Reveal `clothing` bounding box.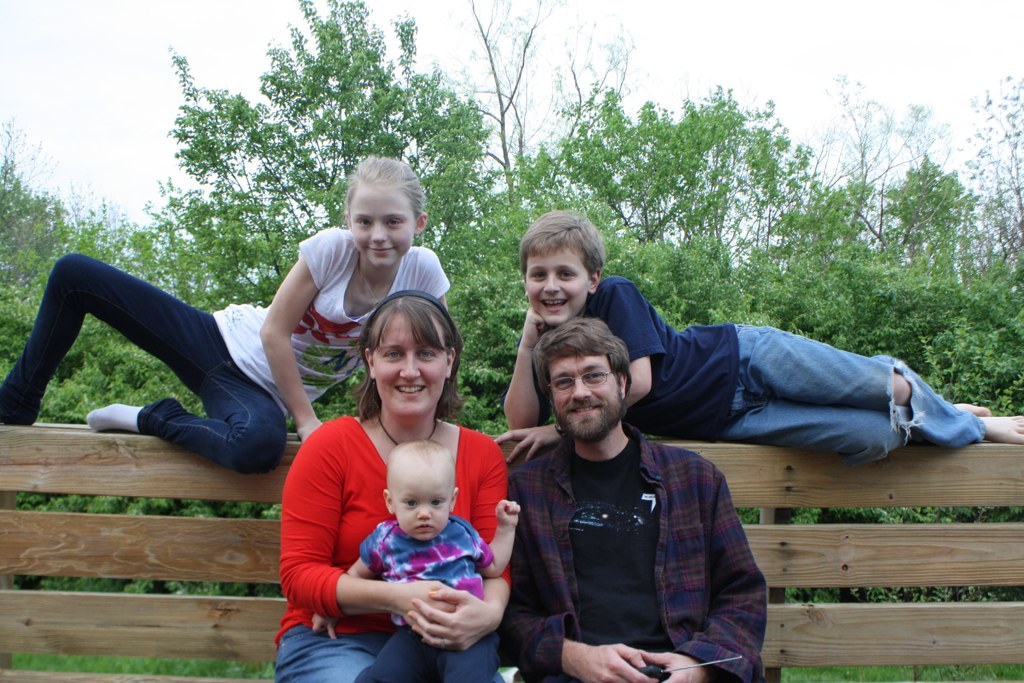
Revealed: 0:223:455:478.
